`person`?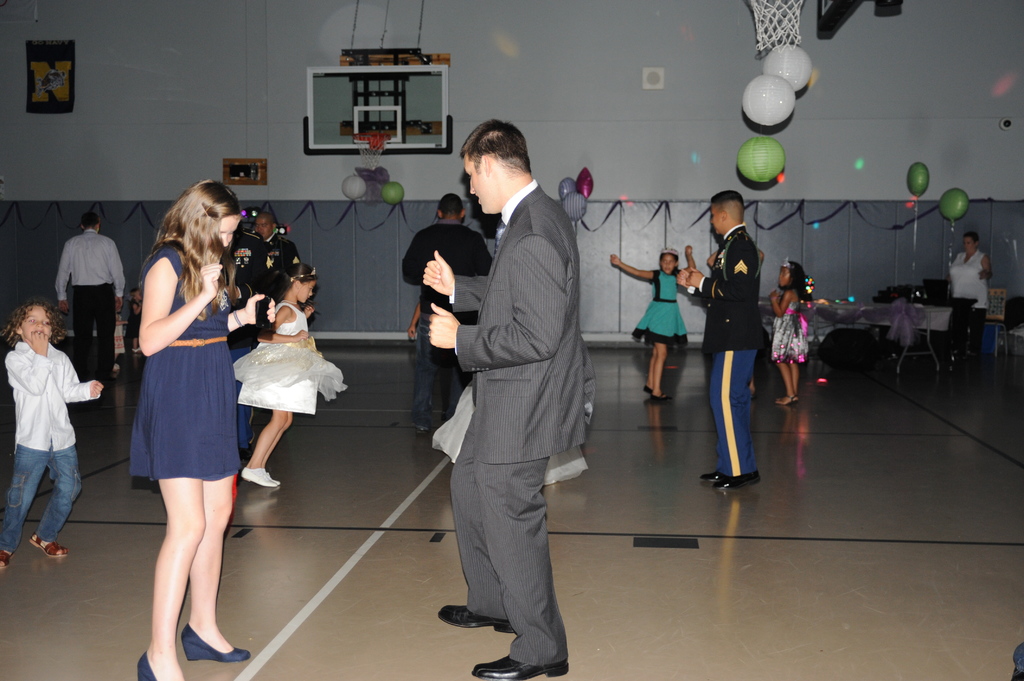
box=[227, 222, 266, 460]
